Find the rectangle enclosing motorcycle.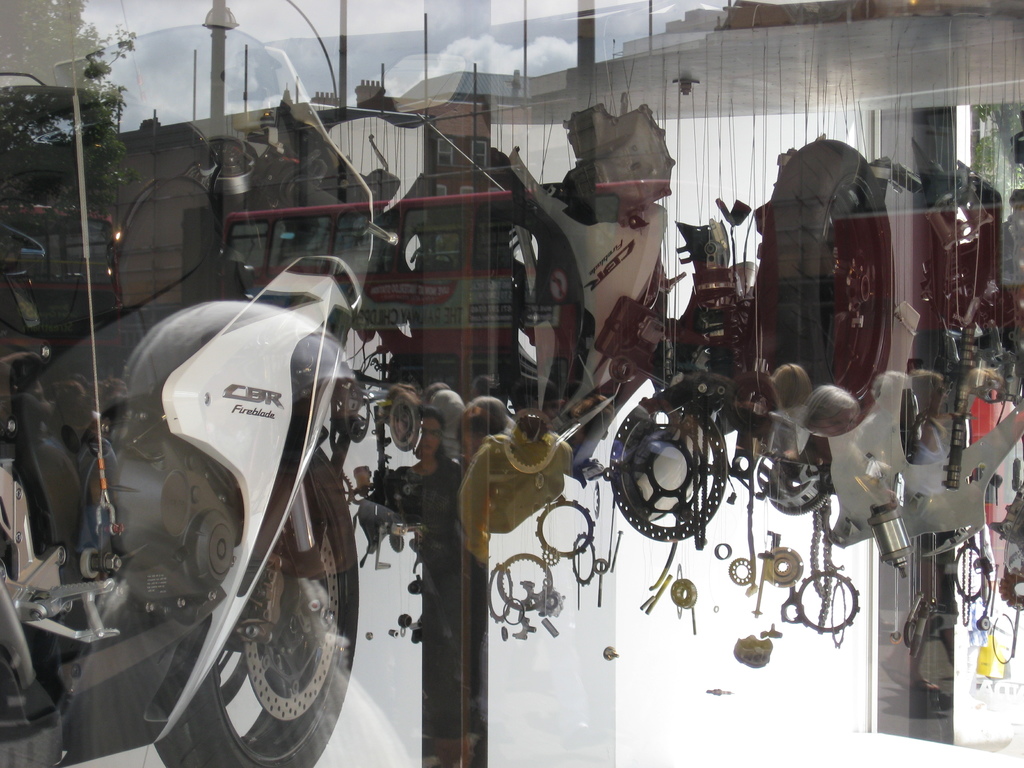
l=0, t=22, r=398, b=767.
